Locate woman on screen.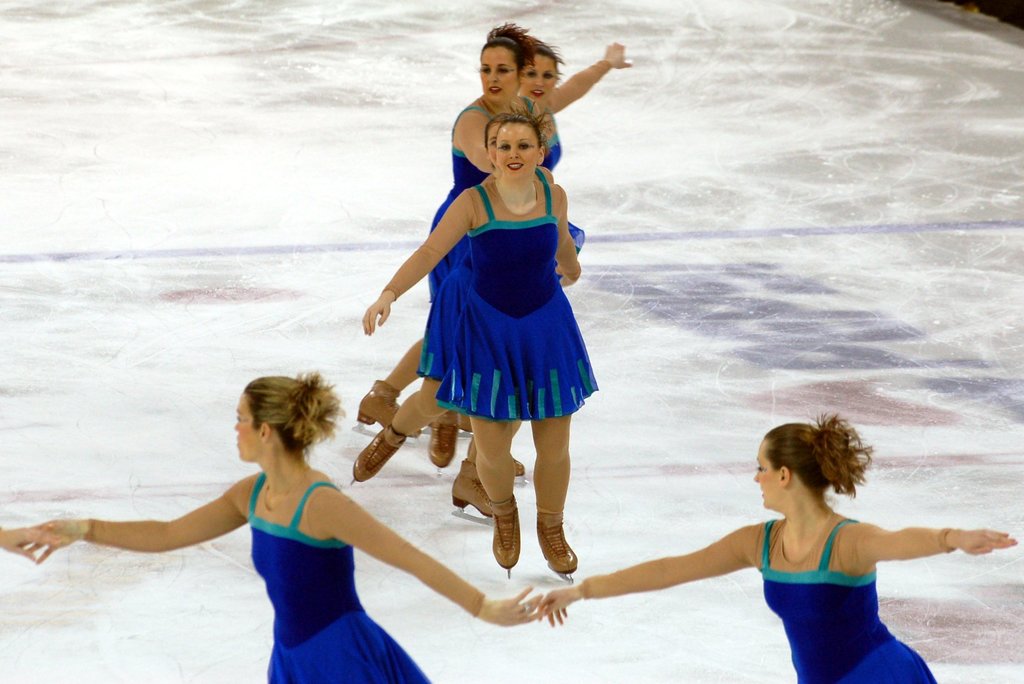
On screen at bbox=(360, 113, 602, 578).
